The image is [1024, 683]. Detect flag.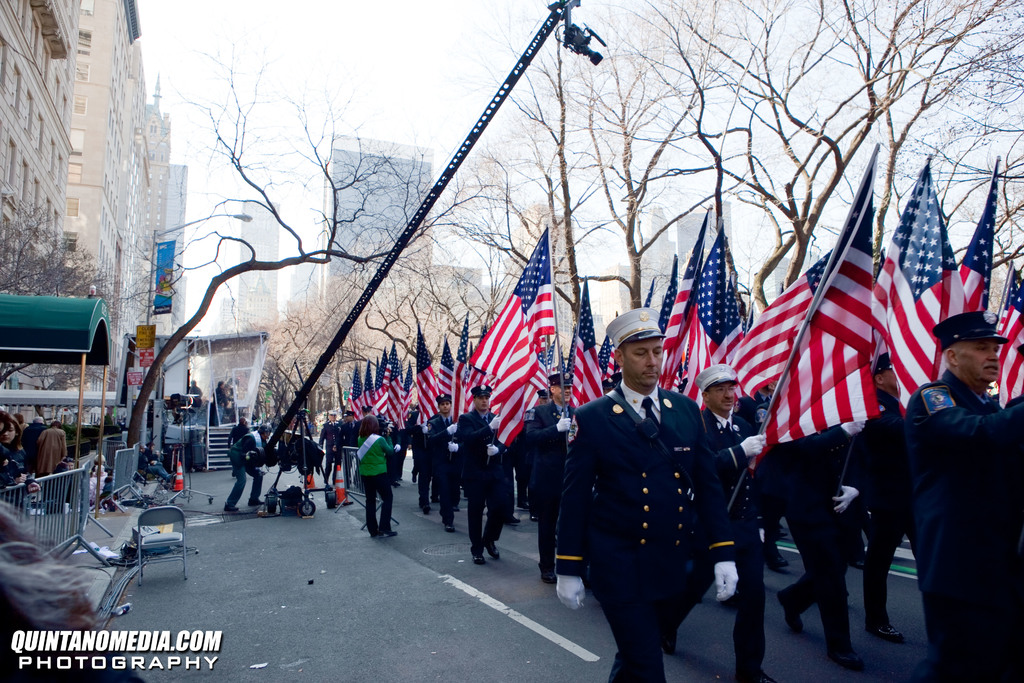
Detection: pyautogui.locateOnScreen(870, 163, 972, 406).
